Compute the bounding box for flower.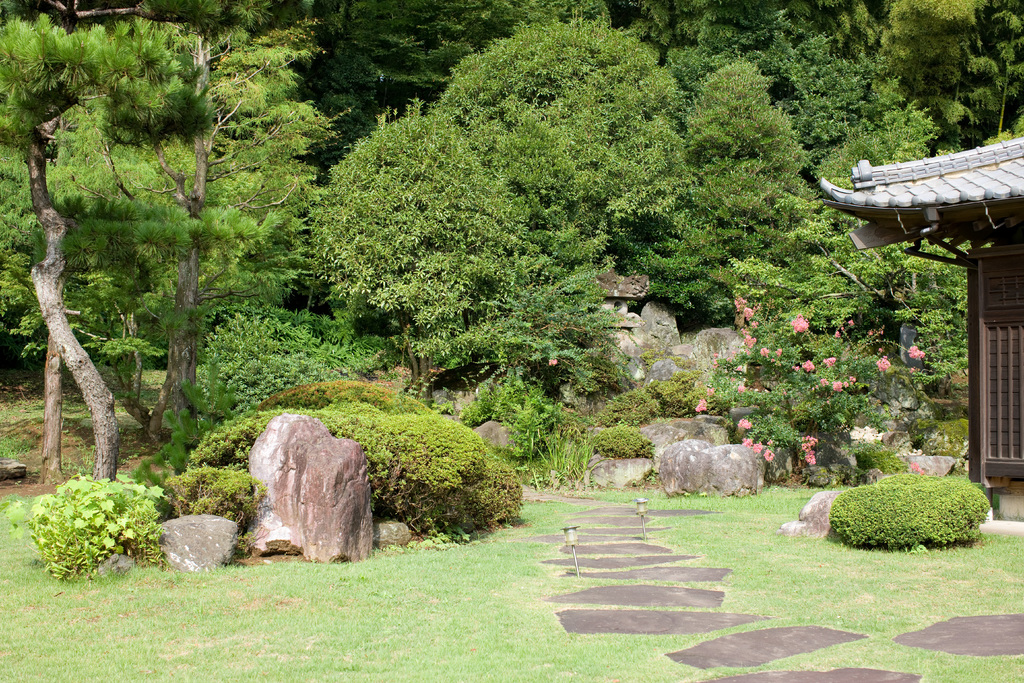
bbox=(907, 365, 913, 374).
